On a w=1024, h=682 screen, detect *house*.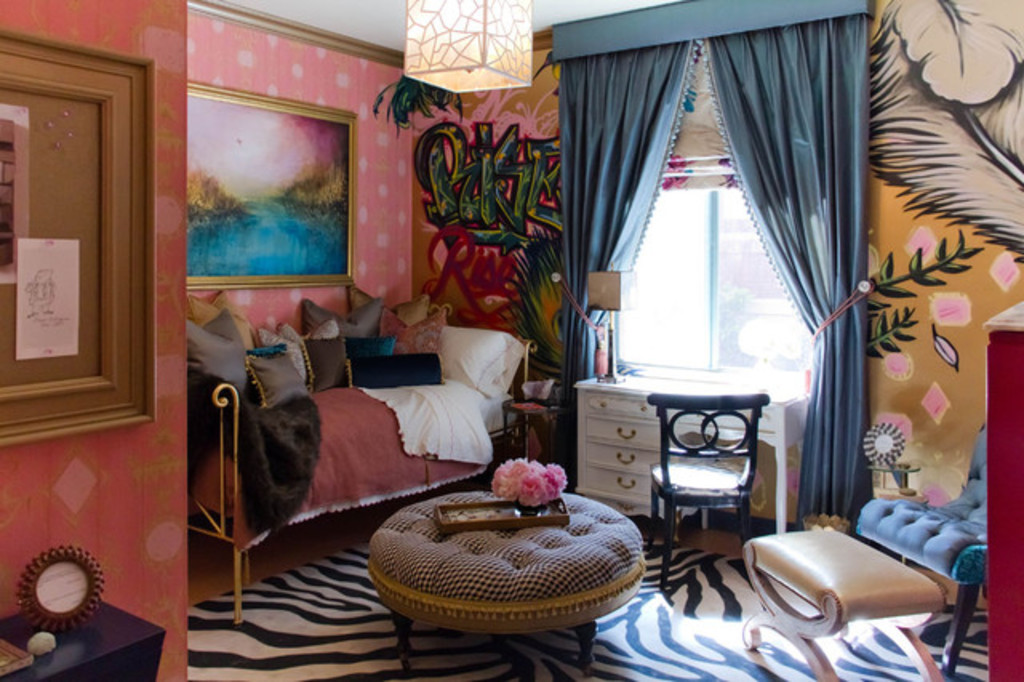
Rect(0, 0, 1022, 680).
